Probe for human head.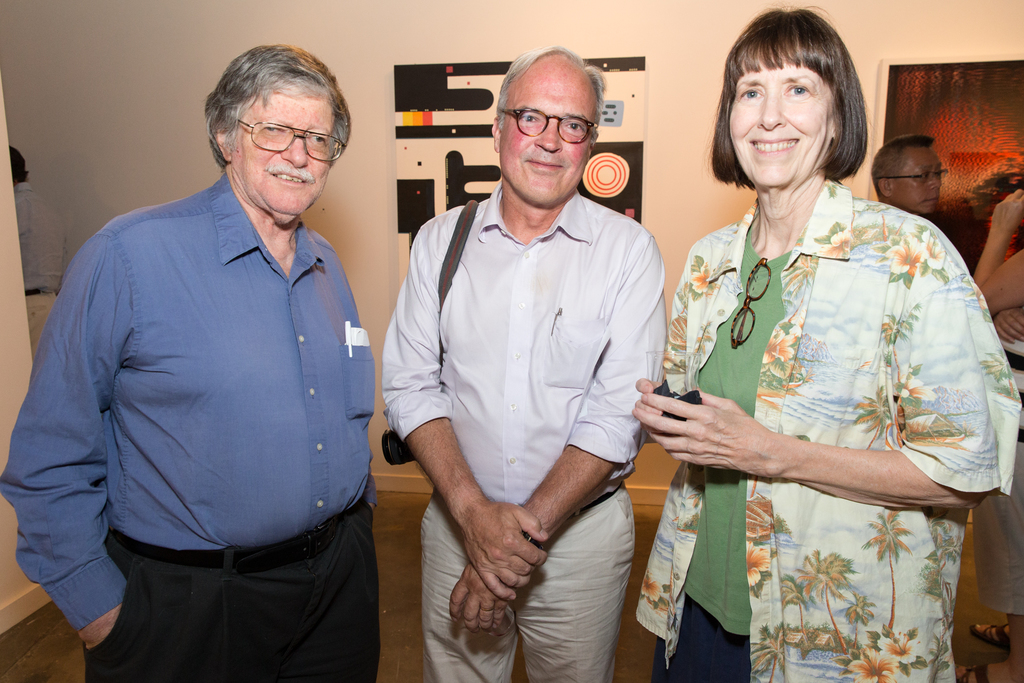
Probe result: <bbox>489, 43, 603, 210</bbox>.
